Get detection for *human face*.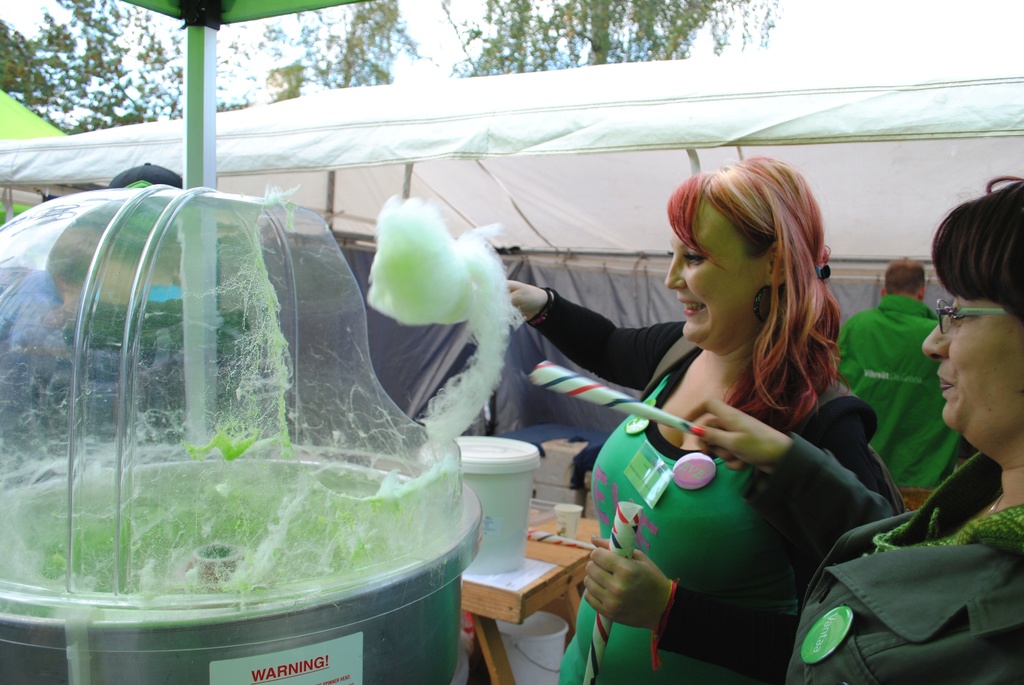
Detection: 923, 297, 1023, 434.
